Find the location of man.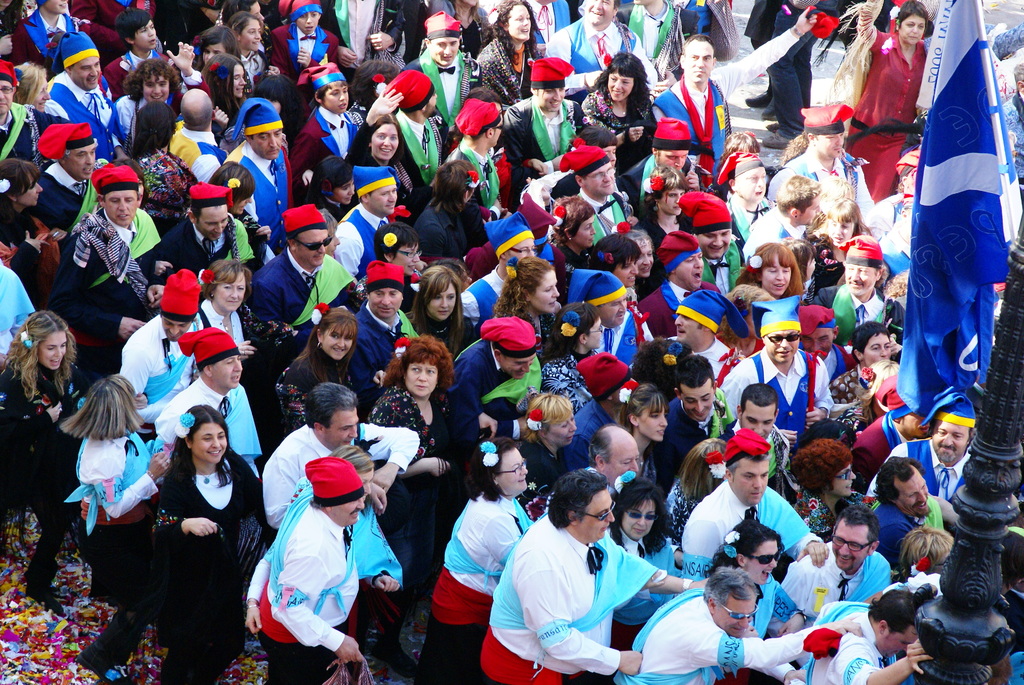
Location: [left=28, top=119, right=105, bottom=234].
